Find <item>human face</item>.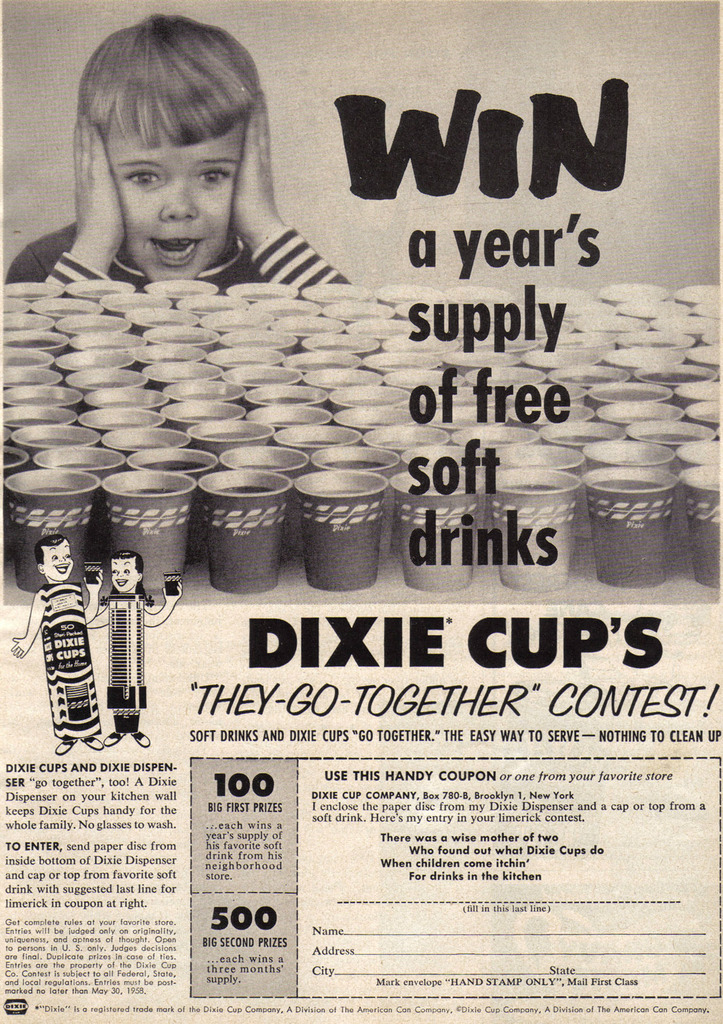
[40,539,75,580].
